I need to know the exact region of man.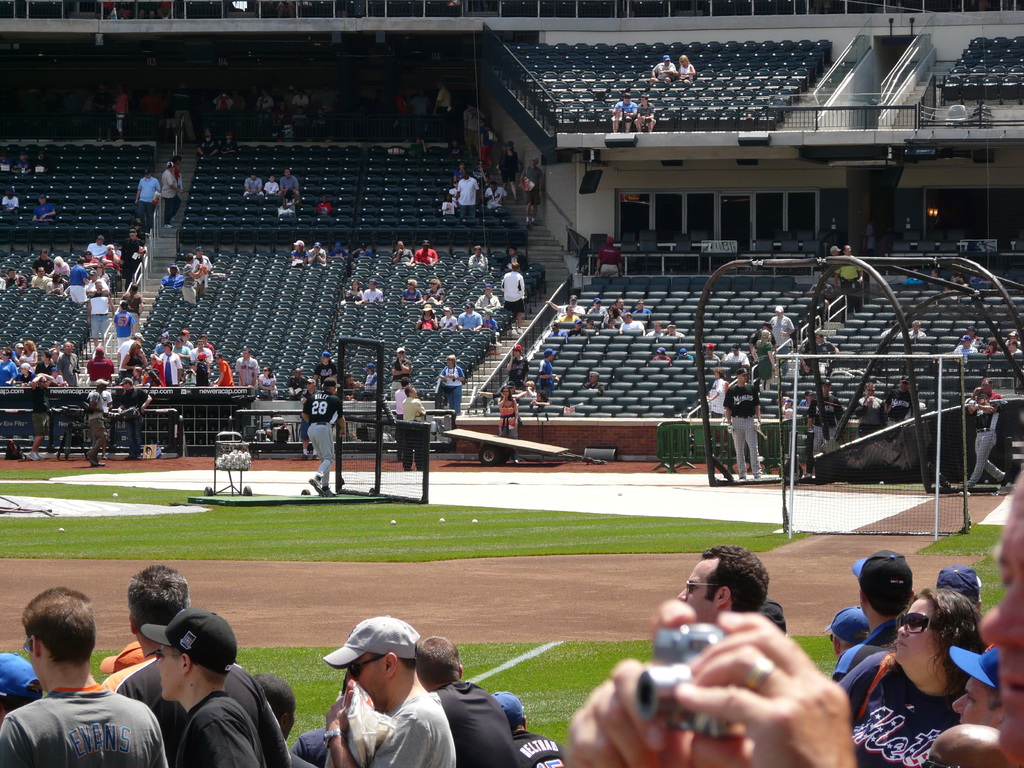
Region: <region>89, 380, 108, 467</region>.
